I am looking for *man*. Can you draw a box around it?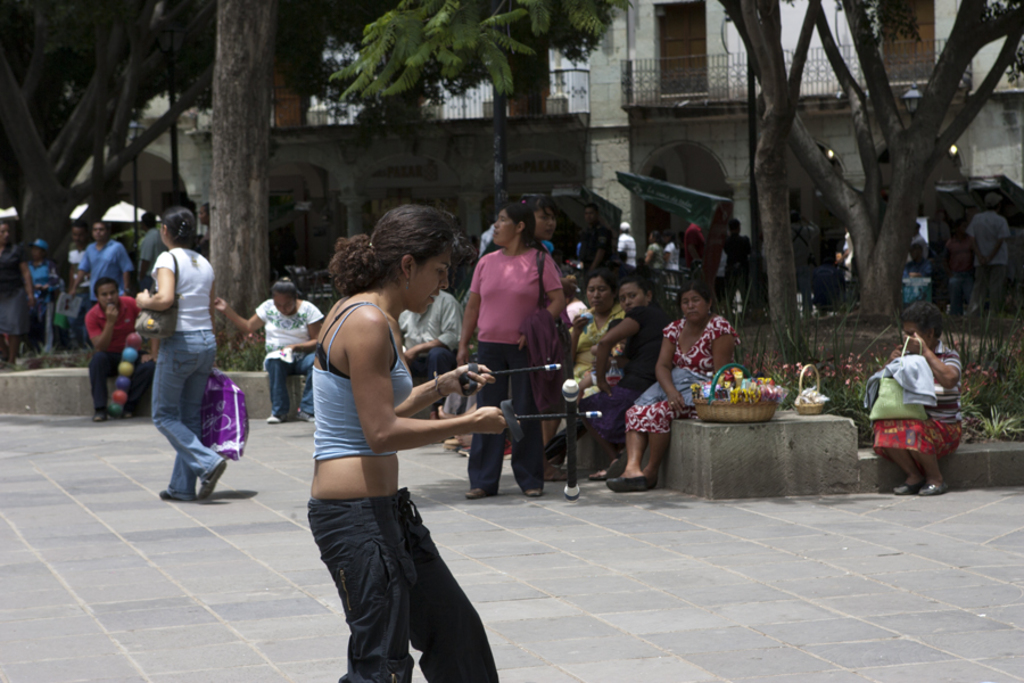
Sure, the bounding box is 939, 219, 973, 312.
